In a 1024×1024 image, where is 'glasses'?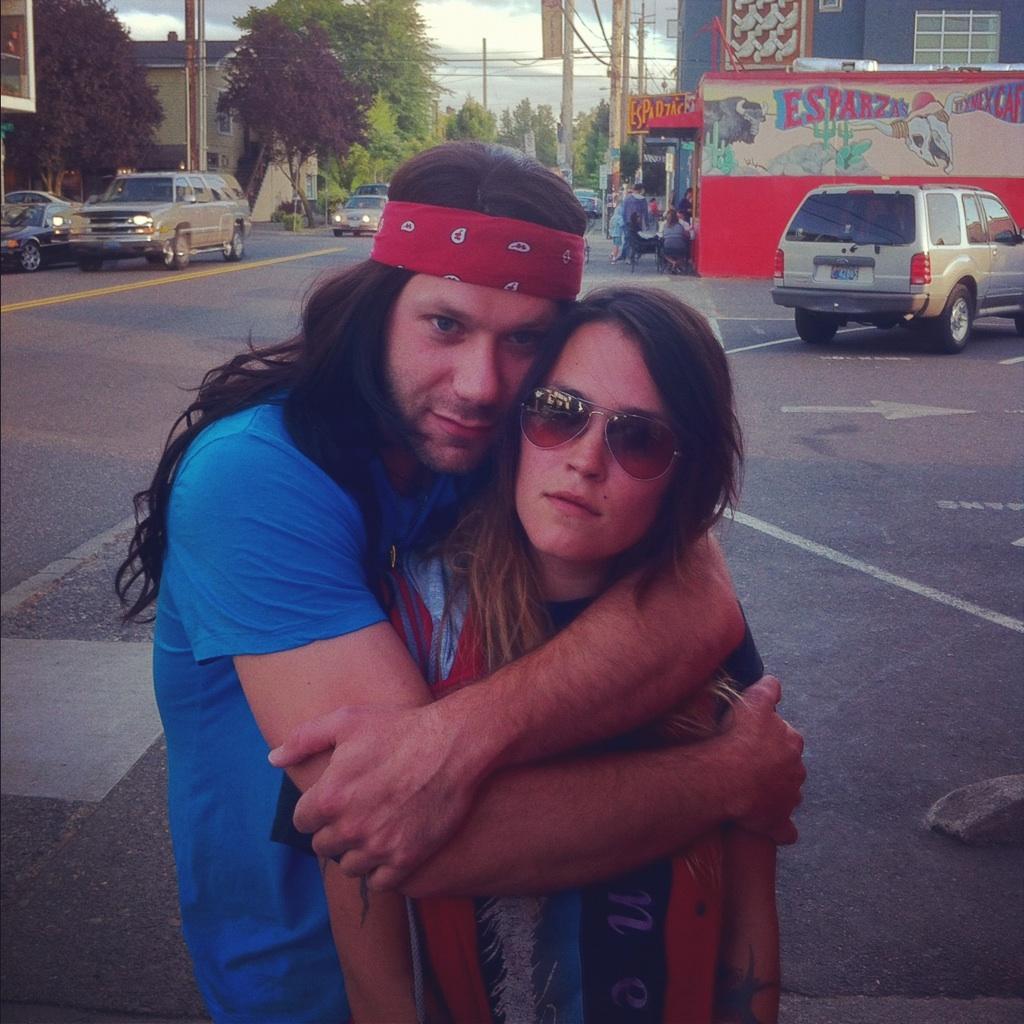
<region>519, 391, 708, 476</region>.
